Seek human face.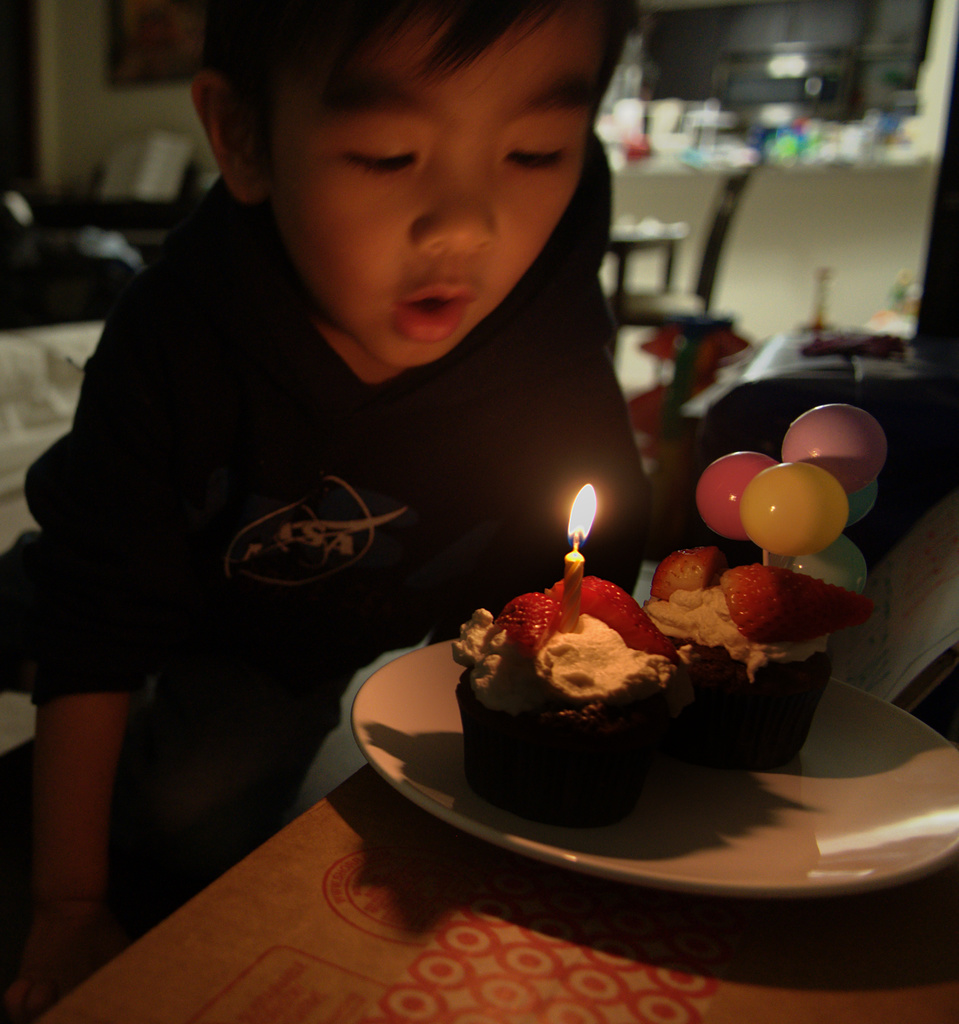
bbox(259, 0, 620, 369).
